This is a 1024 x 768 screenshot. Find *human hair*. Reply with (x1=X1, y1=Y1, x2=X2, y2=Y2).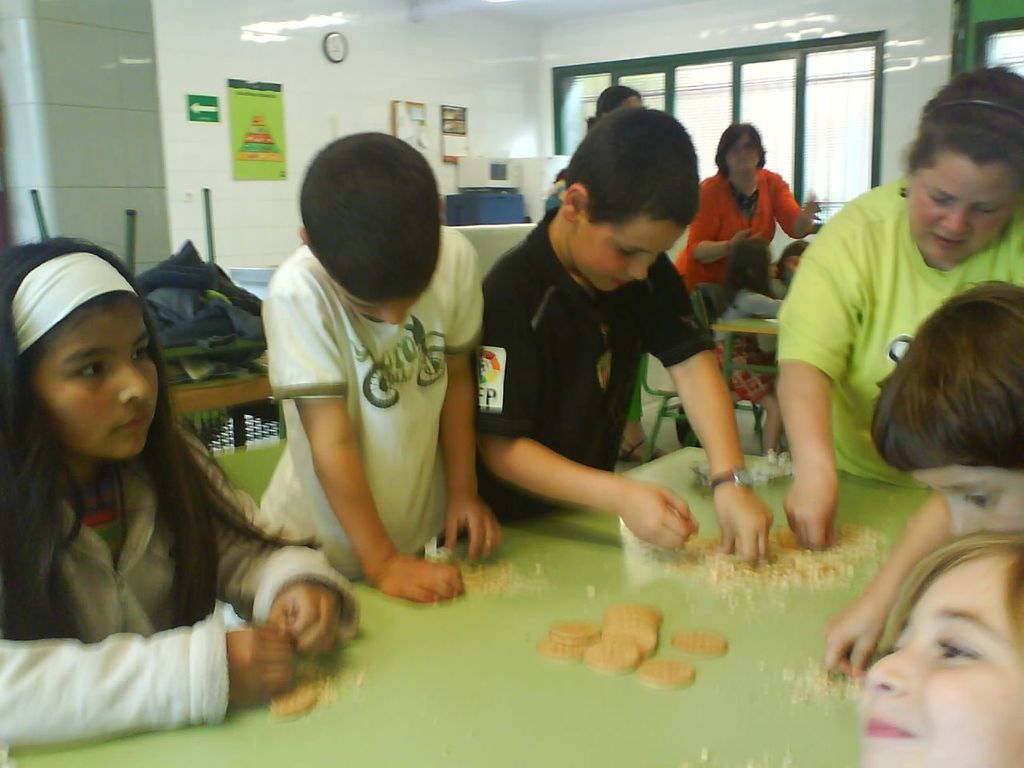
(x1=563, y1=107, x2=695, y2=229).
